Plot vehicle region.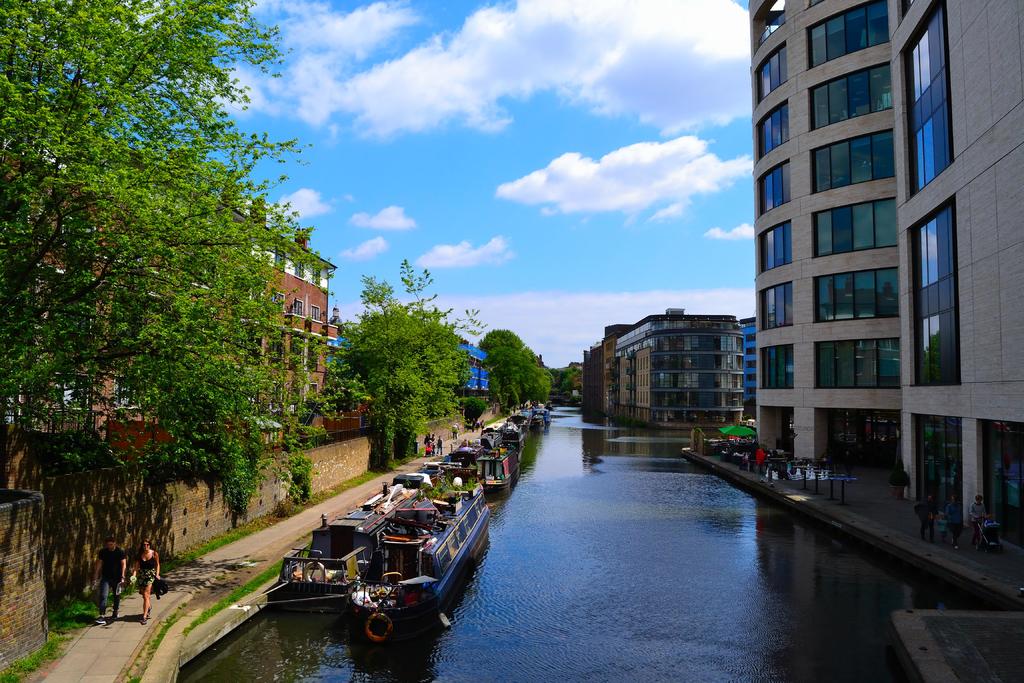
Plotted at pyautogui.locateOnScreen(420, 436, 522, 494).
